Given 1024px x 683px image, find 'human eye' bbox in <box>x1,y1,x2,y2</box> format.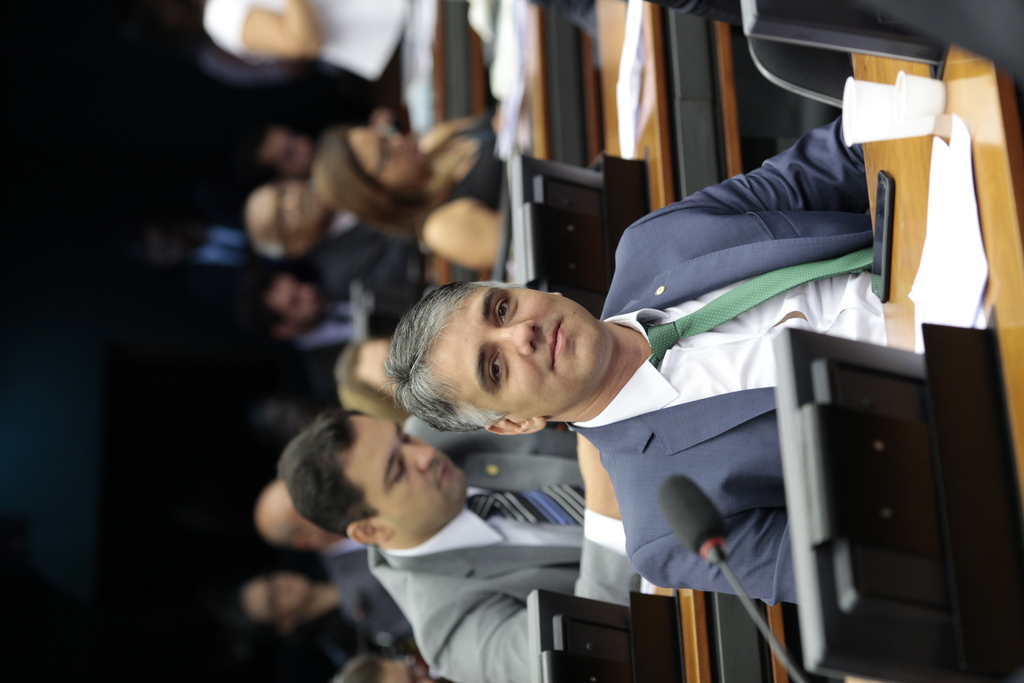
<box>485,286,518,324</box>.
